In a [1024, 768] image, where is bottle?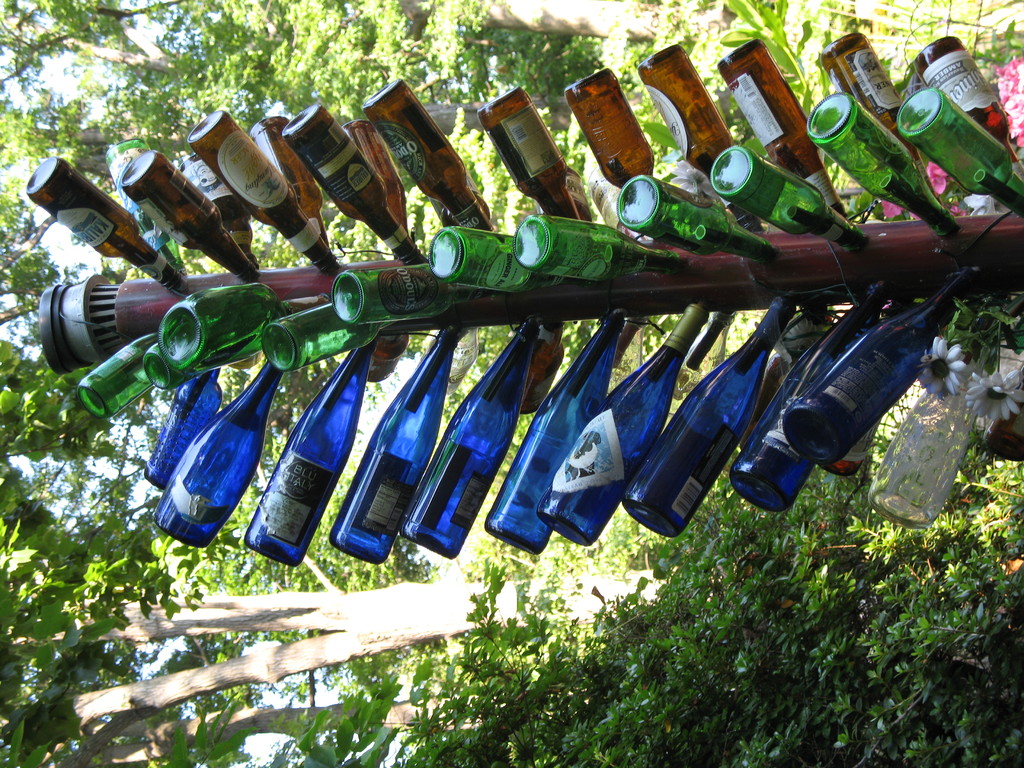
<bbox>524, 301, 714, 543</bbox>.
